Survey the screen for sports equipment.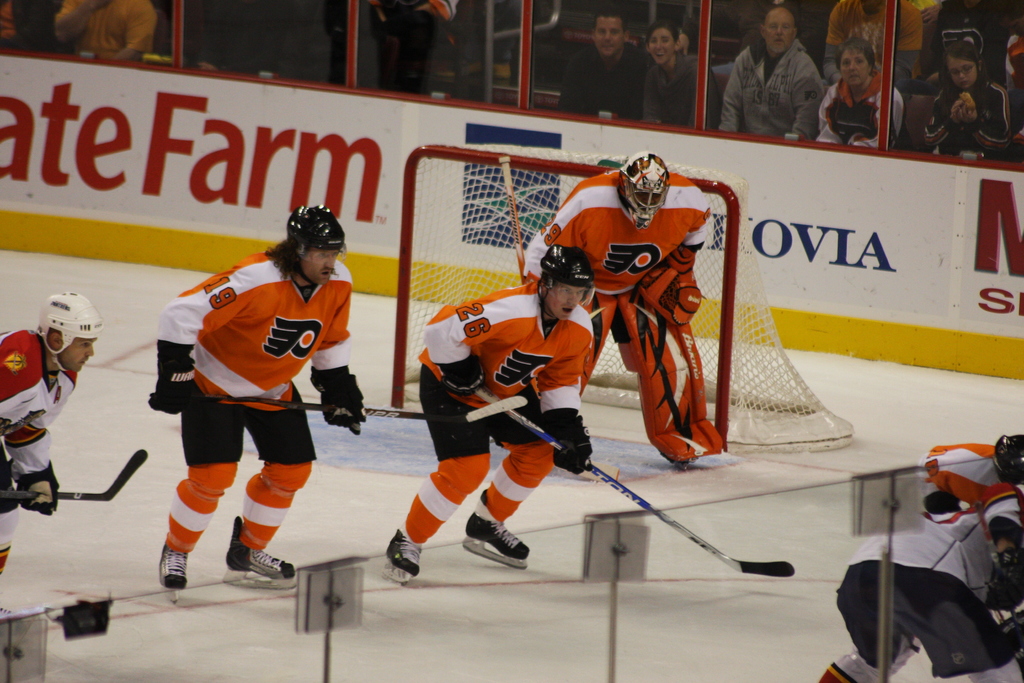
Survey found: x1=985 y1=550 x2=1023 y2=608.
